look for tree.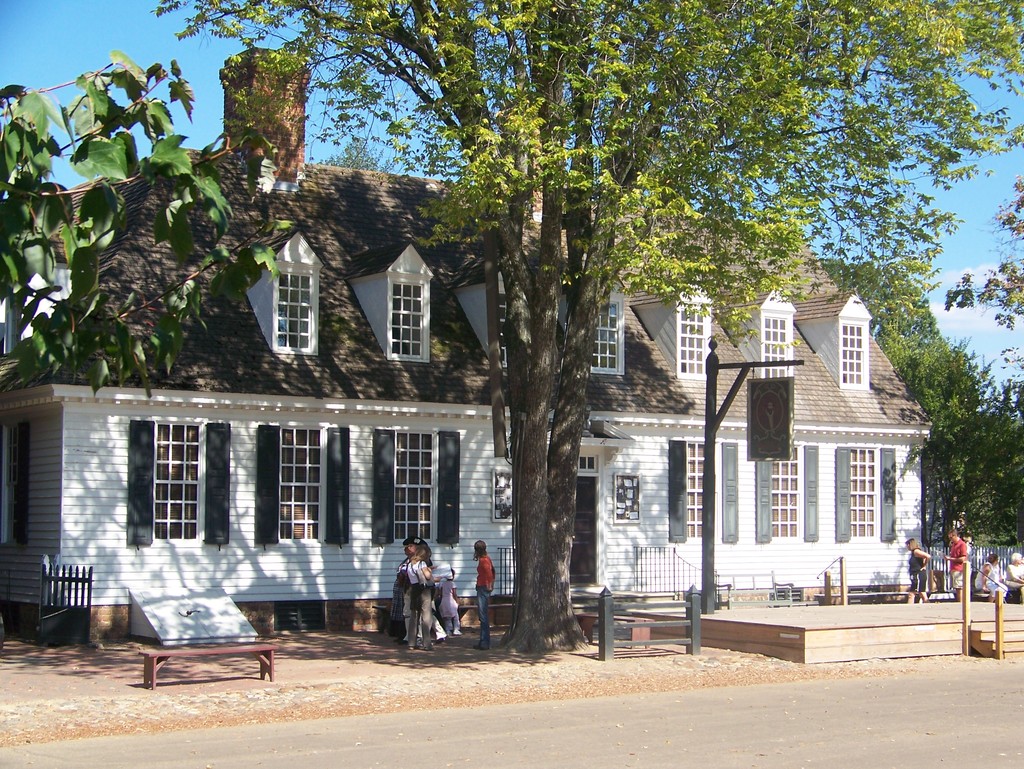
Found: pyautogui.locateOnScreen(0, 51, 234, 390).
